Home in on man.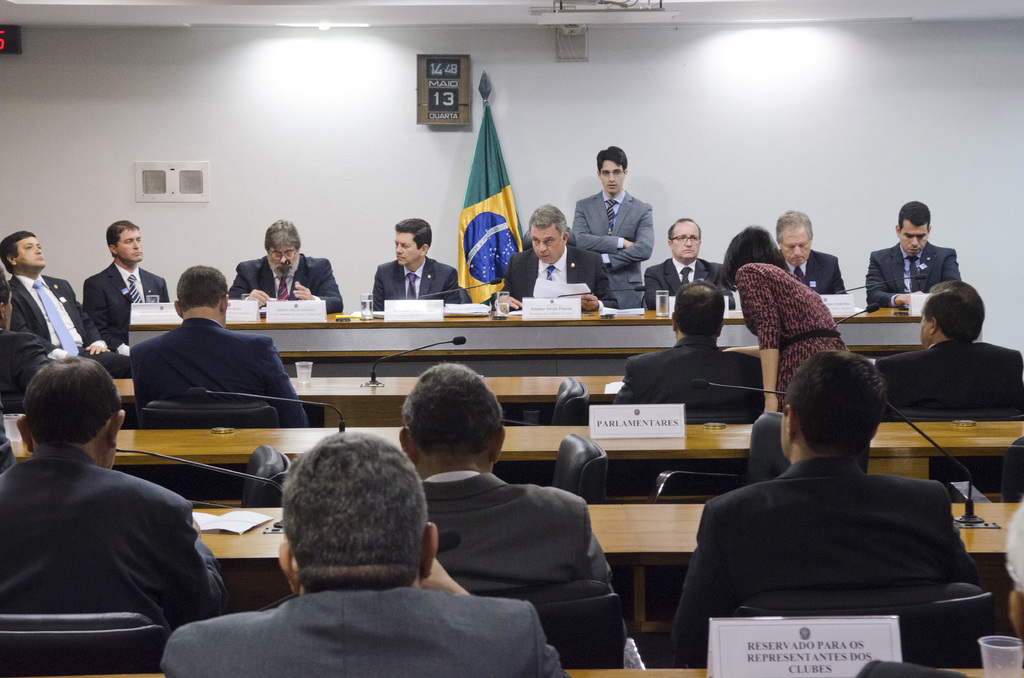
Homed in at [863, 200, 962, 311].
